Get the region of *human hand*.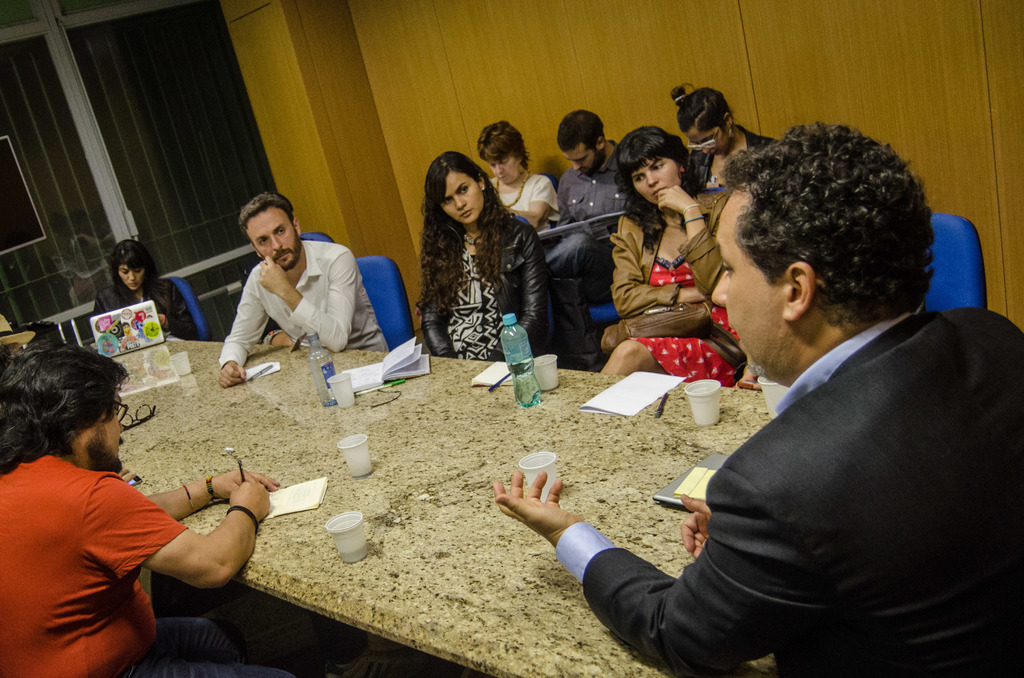
{"left": 654, "top": 184, "right": 699, "bottom": 218}.
